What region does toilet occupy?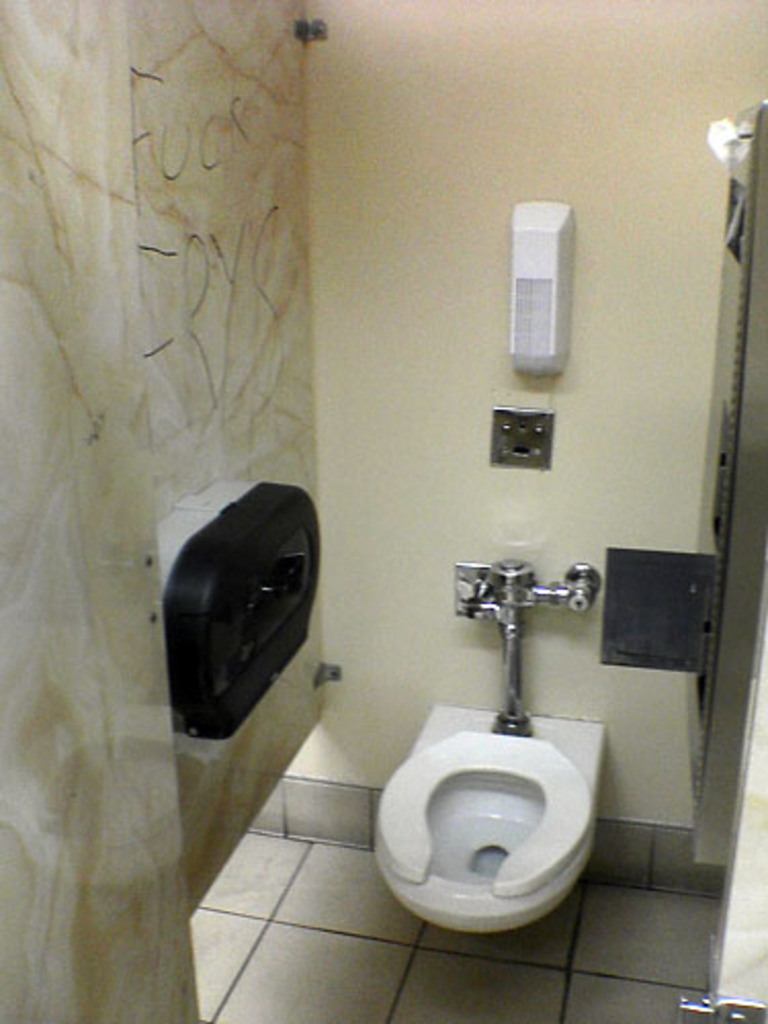
[x1=356, y1=709, x2=602, y2=944].
